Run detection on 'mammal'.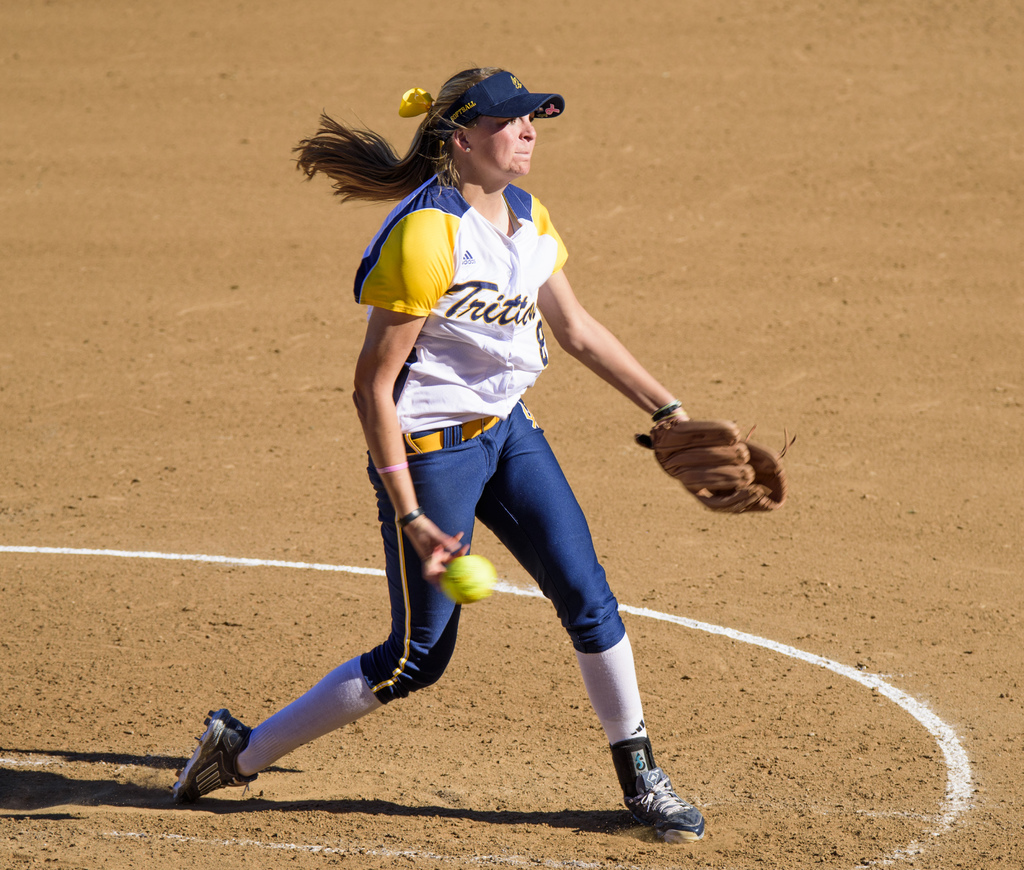
Result: bbox=(162, 61, 787, 843).
